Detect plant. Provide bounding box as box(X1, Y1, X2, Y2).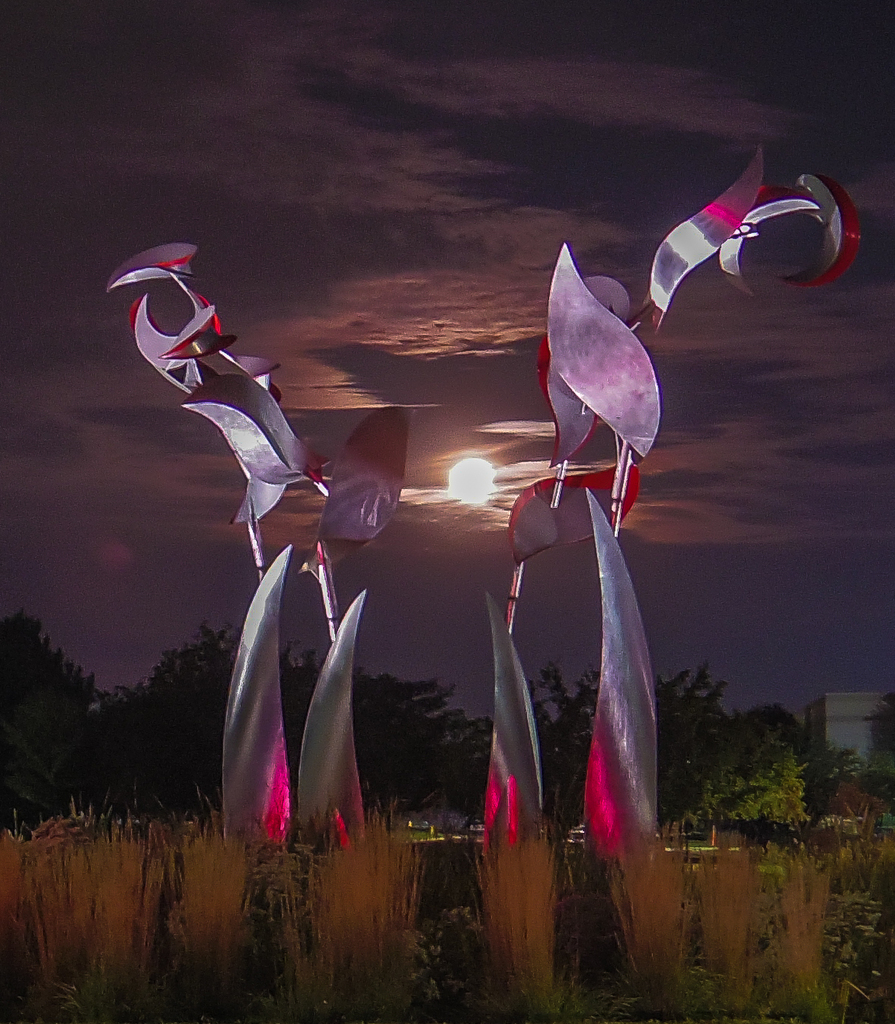
box(611, 825, 685, 1011).
